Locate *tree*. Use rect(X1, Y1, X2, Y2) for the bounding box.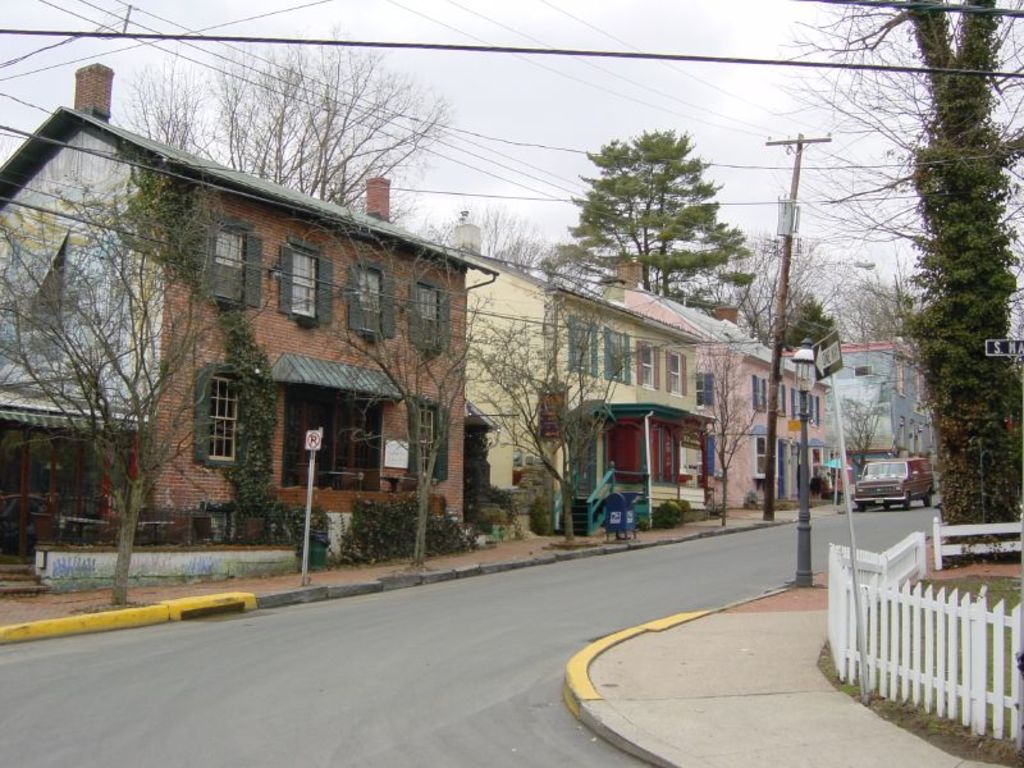
rect(111, 20, 462, 225).
